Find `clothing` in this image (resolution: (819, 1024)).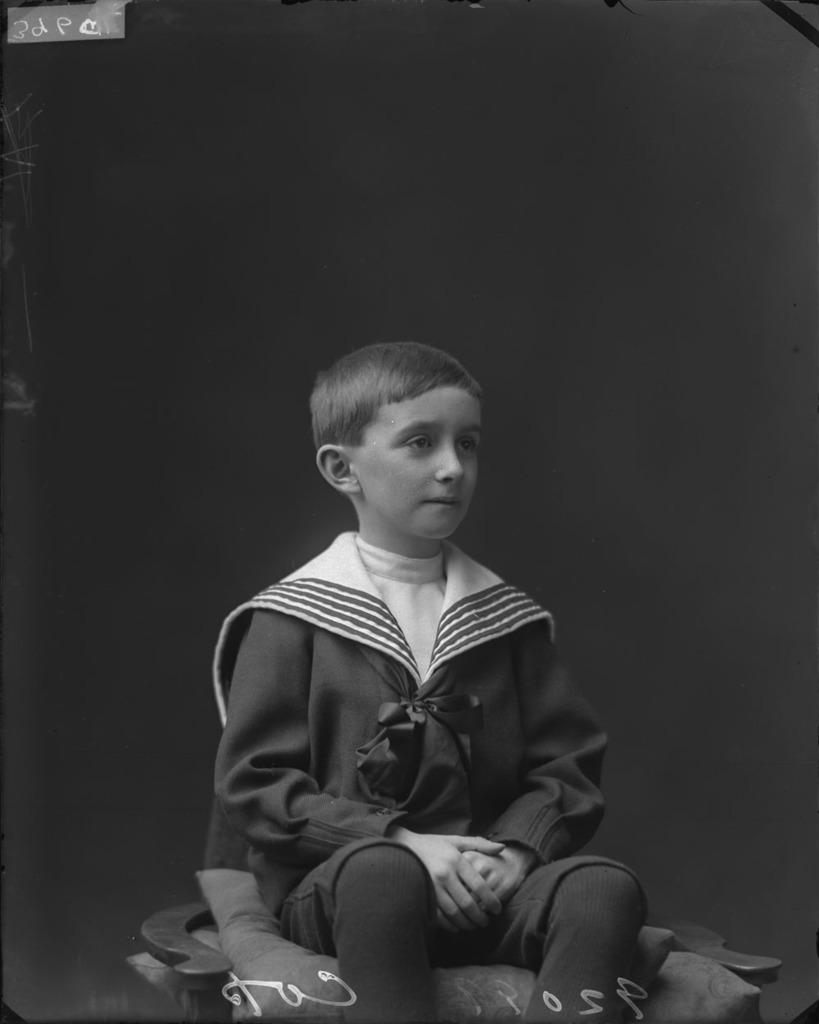
208,461,614,977.
